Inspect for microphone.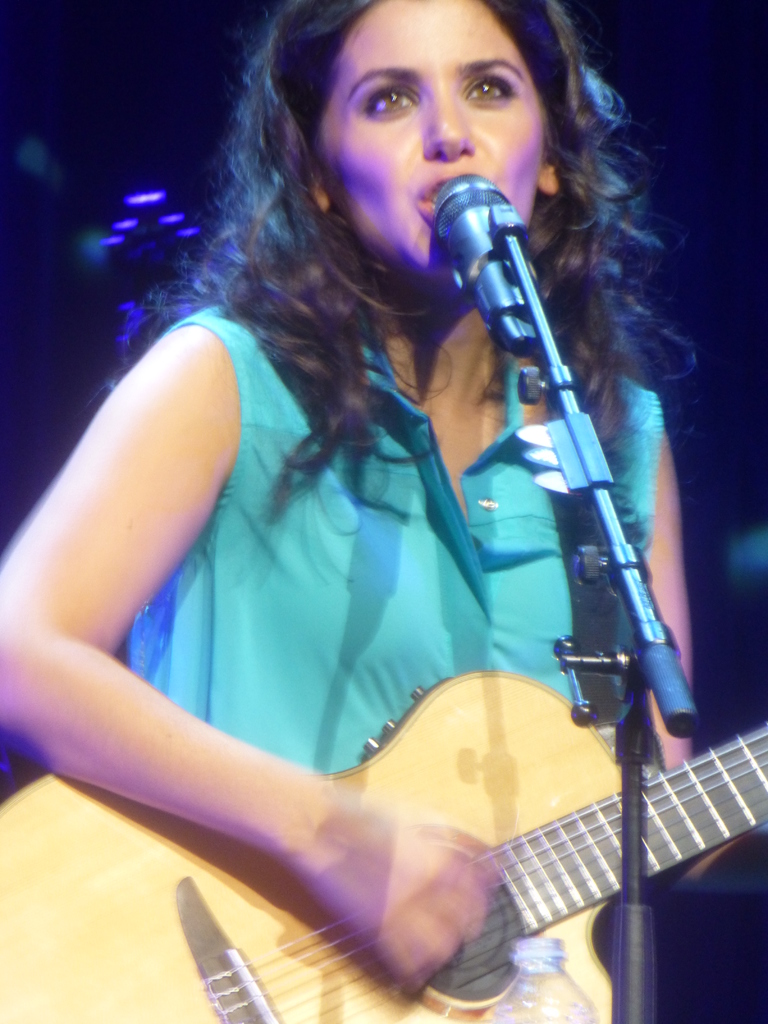
Inspection: l=410, t=166, r=581, b=365.
